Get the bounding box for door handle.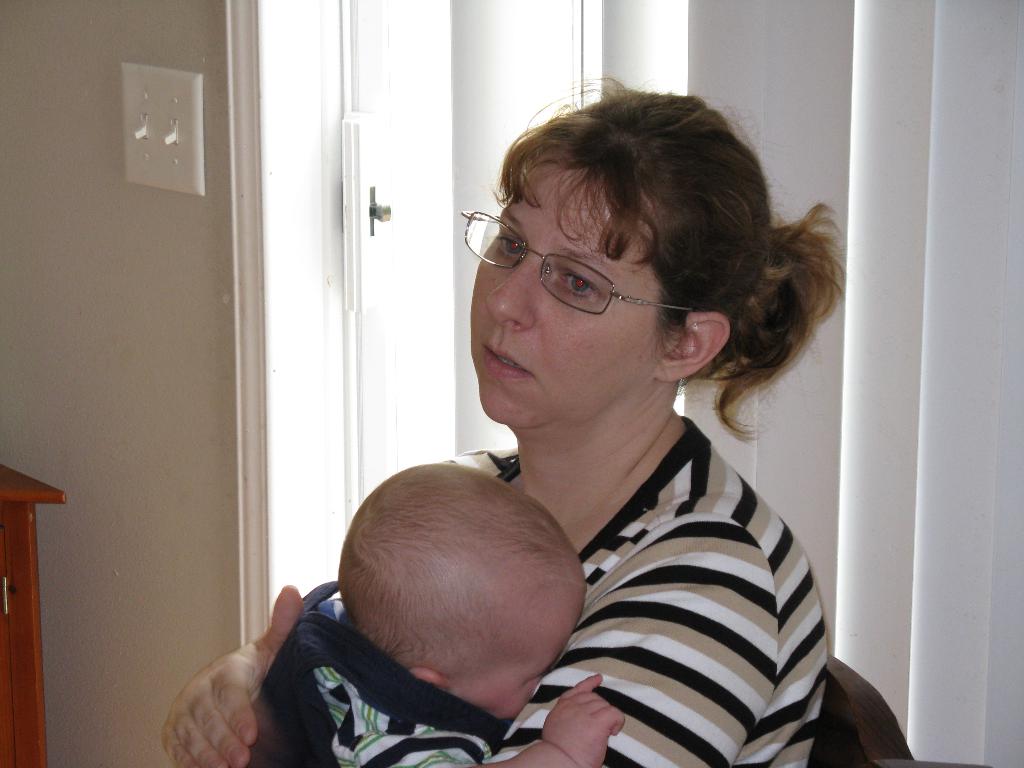
{"left": 374, "top": 184, "right": 390, "bottom": 236}.
